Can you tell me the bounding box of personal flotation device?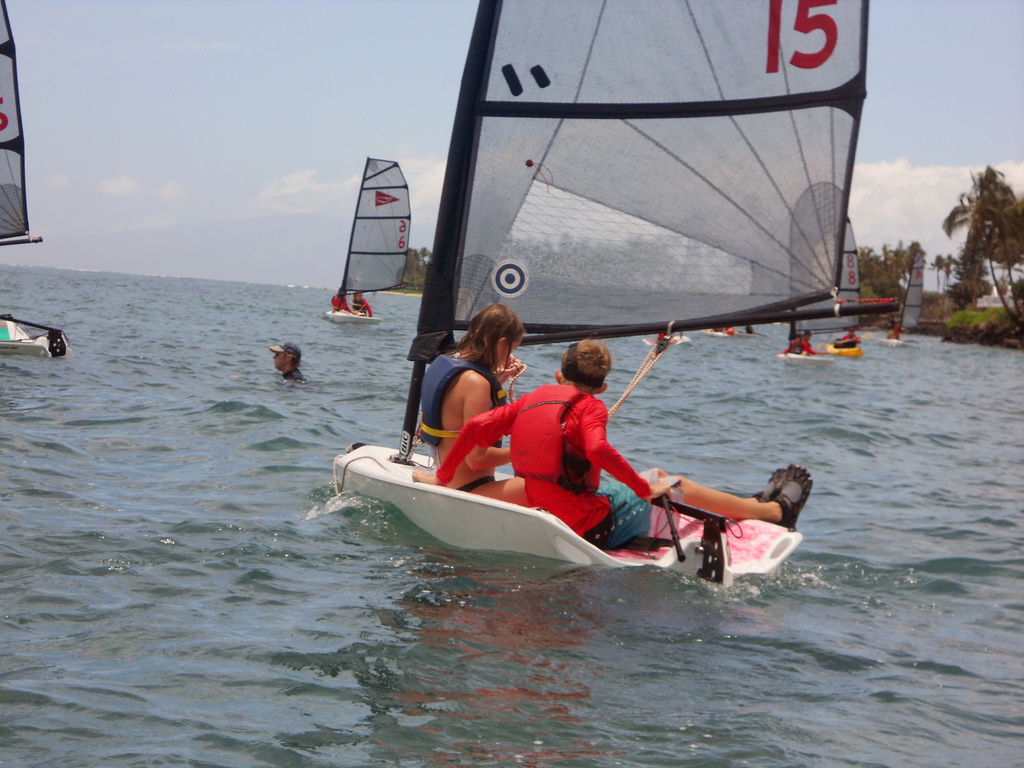
(x1=789, y1=336, x2=800, y2=356).
